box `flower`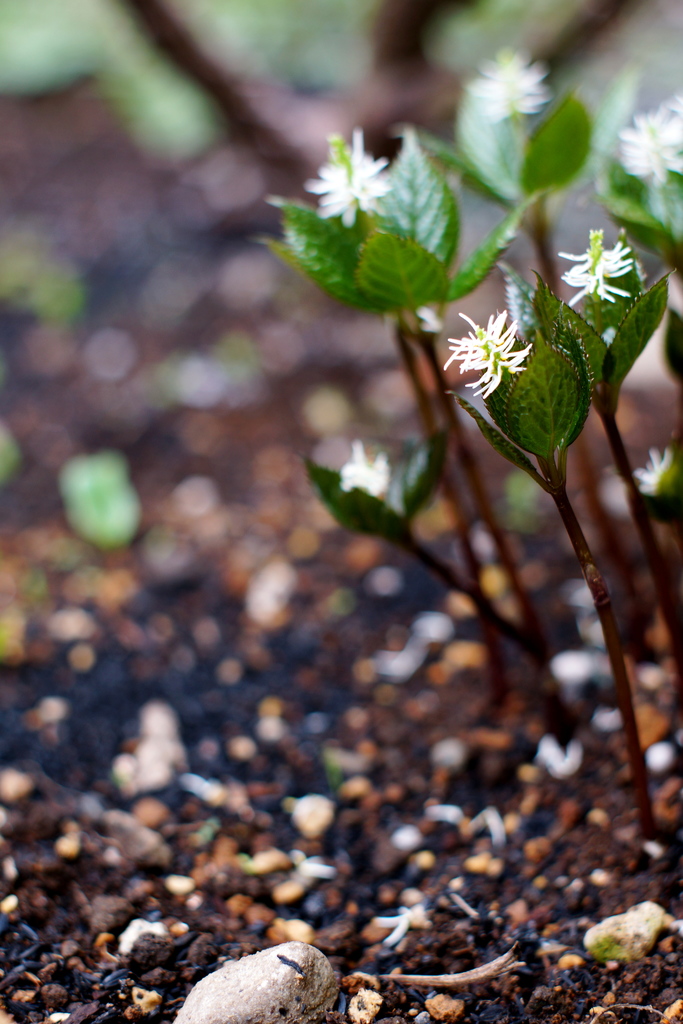
locate(434, 238, 634, 472)
